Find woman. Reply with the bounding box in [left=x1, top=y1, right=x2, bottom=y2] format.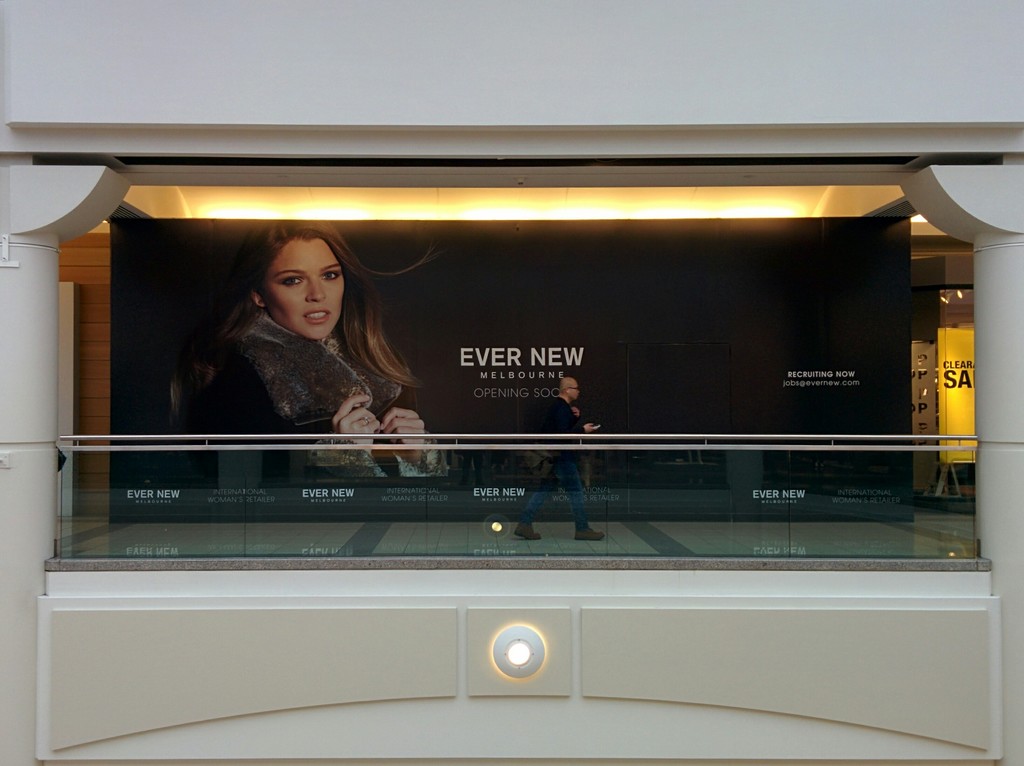
[left=188, top=230, right=415, bottom=442].
